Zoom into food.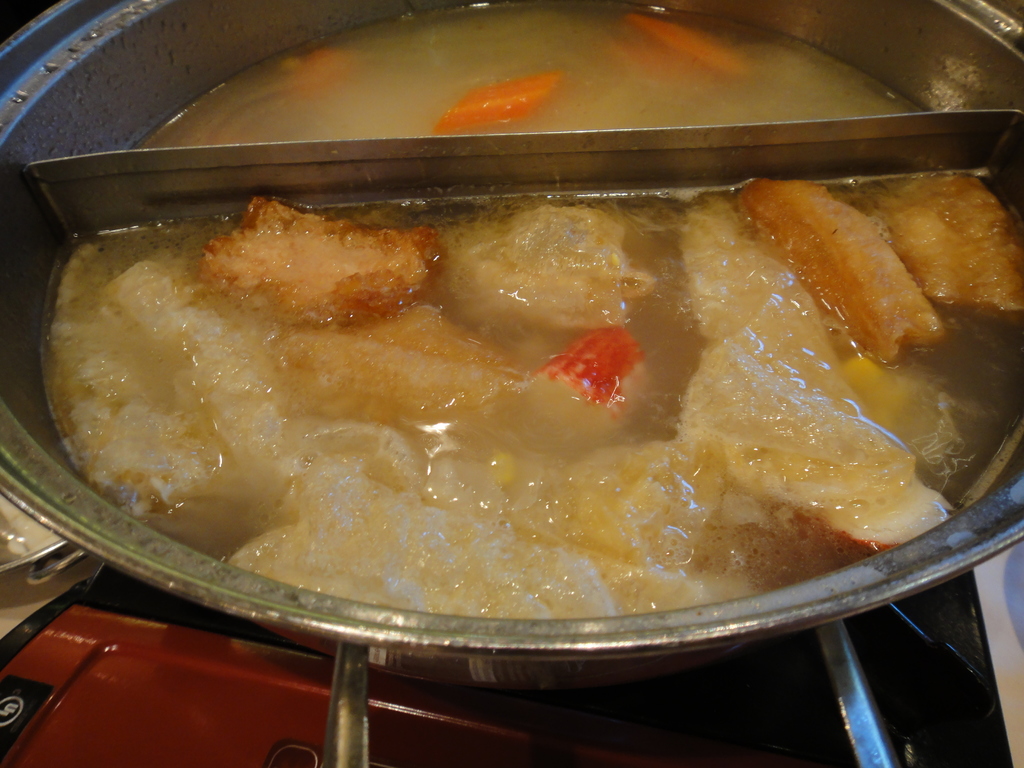
Zoom target: (left=611, top=10, right=755, bottom=81).
